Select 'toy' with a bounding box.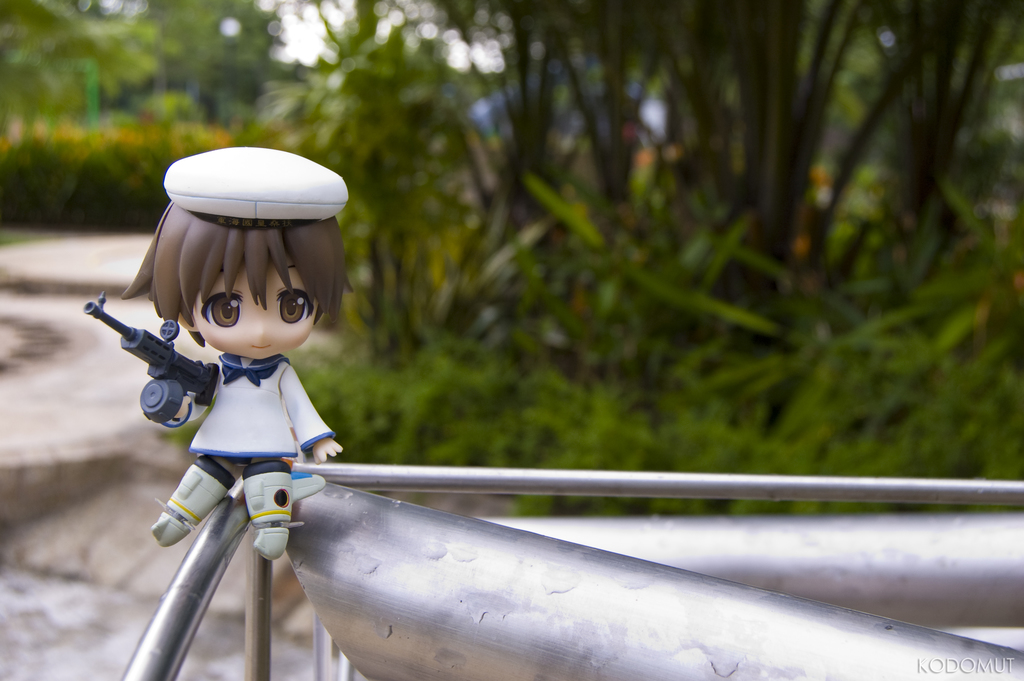
77,152,328,560.
